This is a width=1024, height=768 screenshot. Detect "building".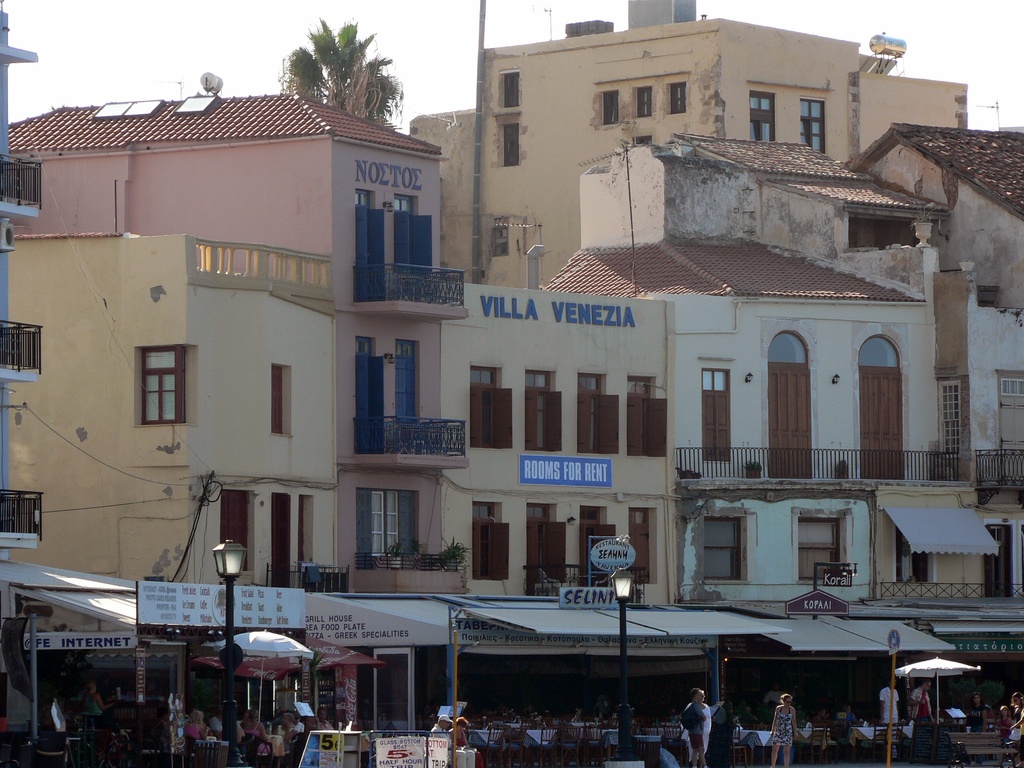
x1=0, y1=93, x2=464, y2=767.
